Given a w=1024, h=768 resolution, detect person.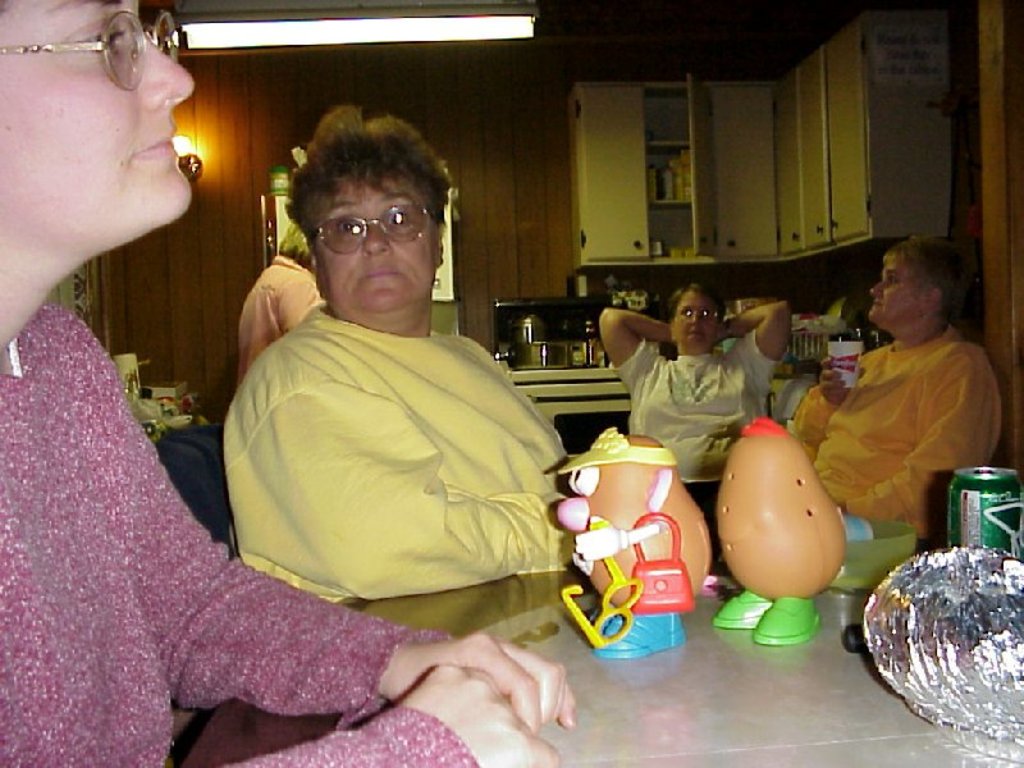
crop(598, 275, 792, 479).
